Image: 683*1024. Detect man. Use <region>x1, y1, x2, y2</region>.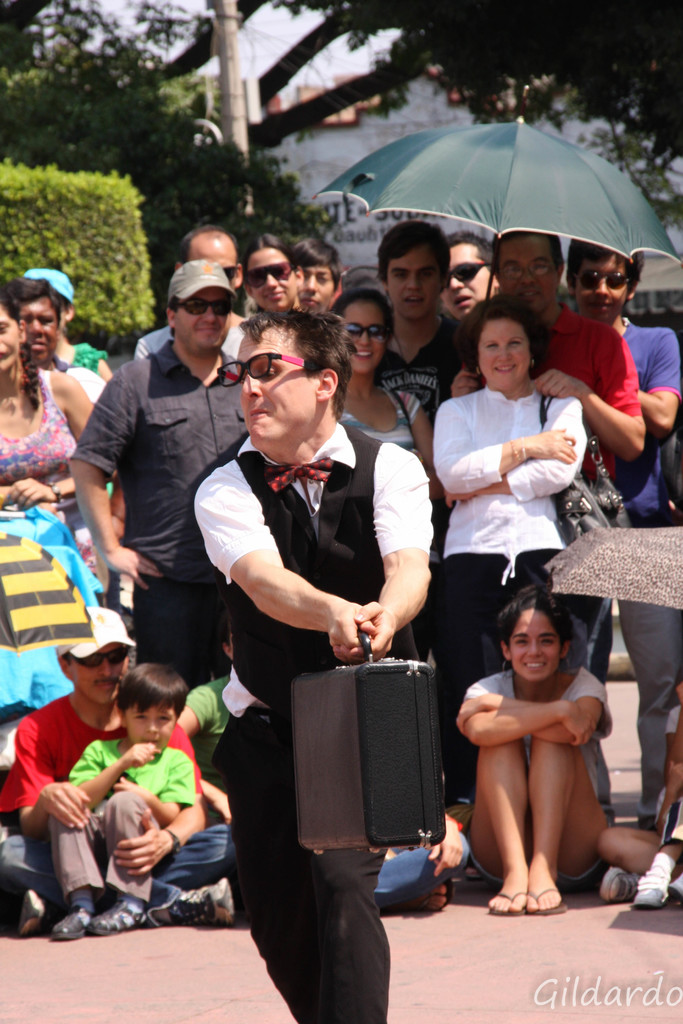
<region>187, 302, 434, 1023</region>.
